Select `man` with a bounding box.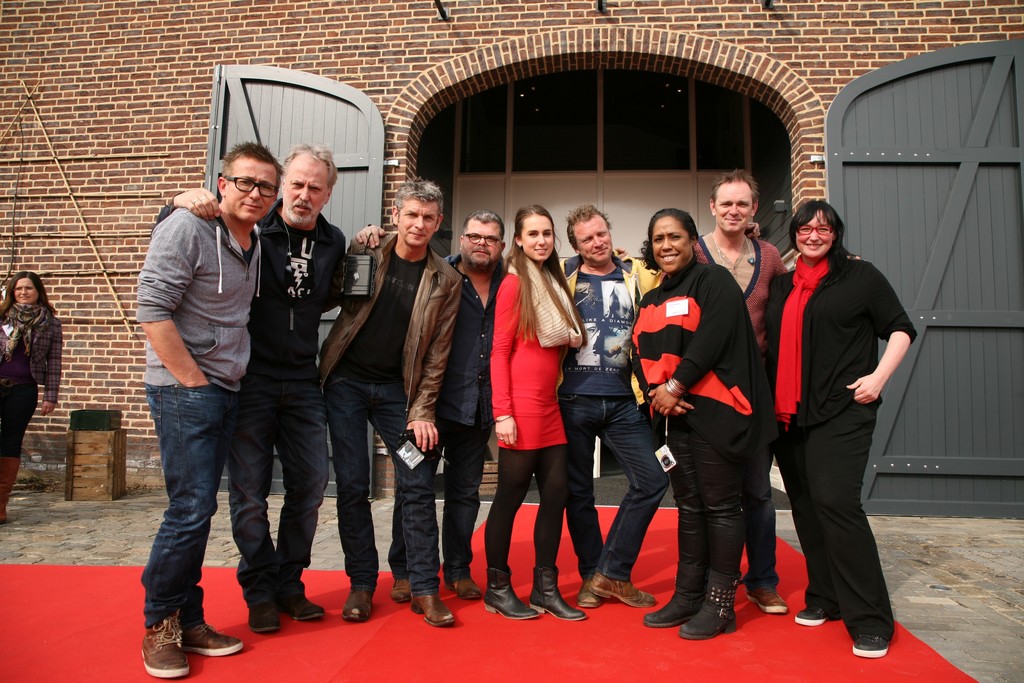
{"left": 556, "top": 202, "right": 661, "bottom": 605}.
